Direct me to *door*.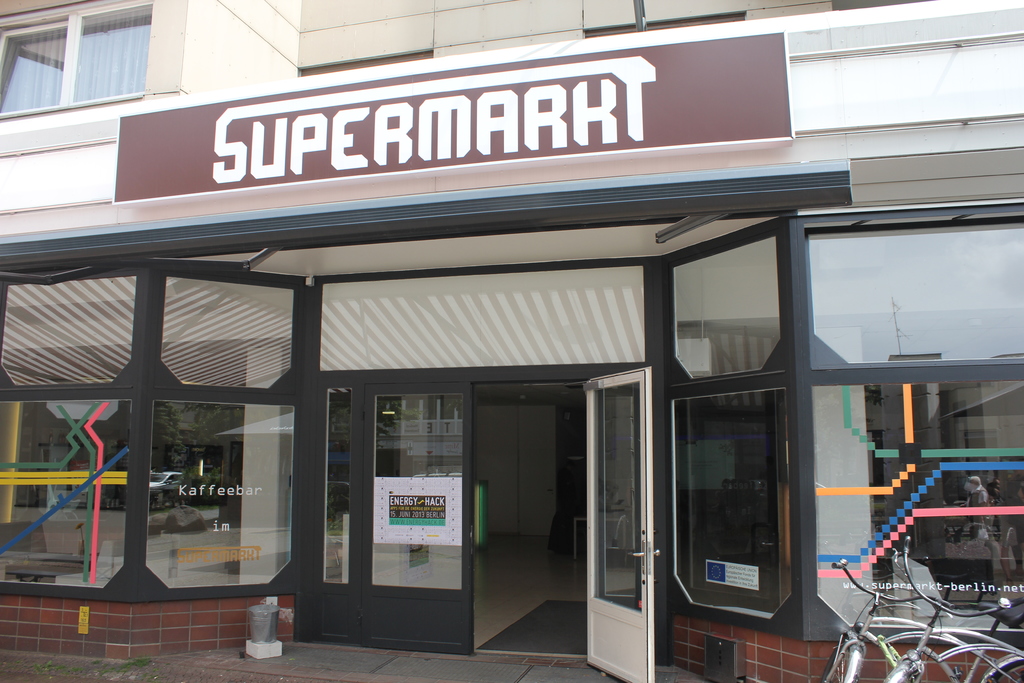
Direction: 588, 366, 653, 682.
